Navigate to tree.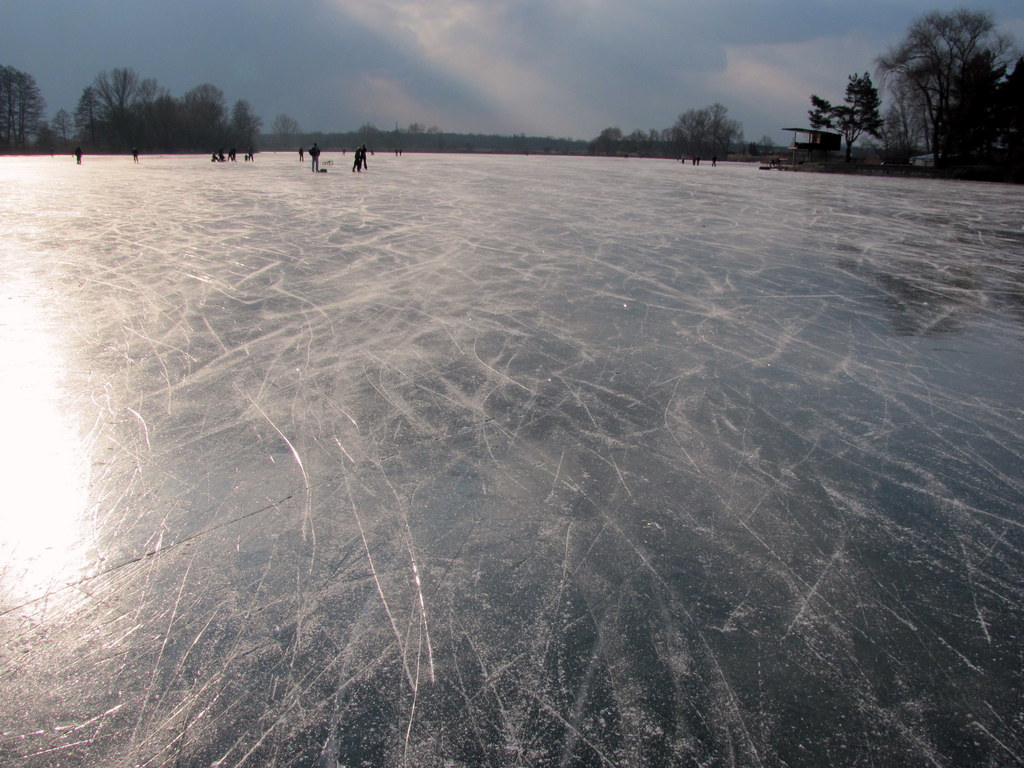
Navigation target: <bbox>147, 91, 248, 150</bbox>.
